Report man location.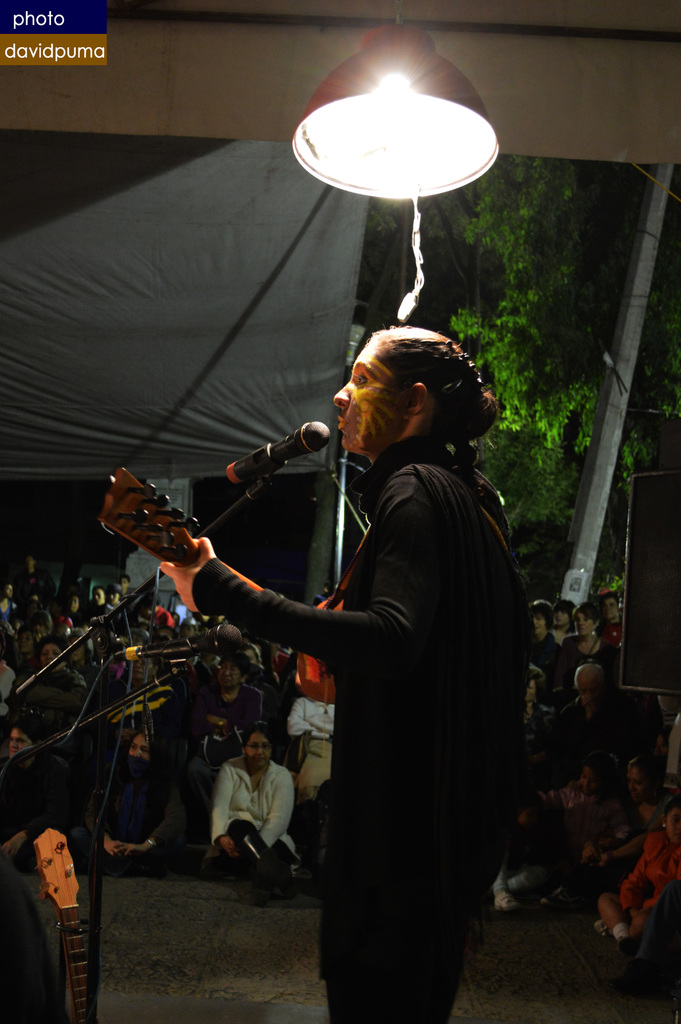
Report: bbox(594, 589, 626, 649).
